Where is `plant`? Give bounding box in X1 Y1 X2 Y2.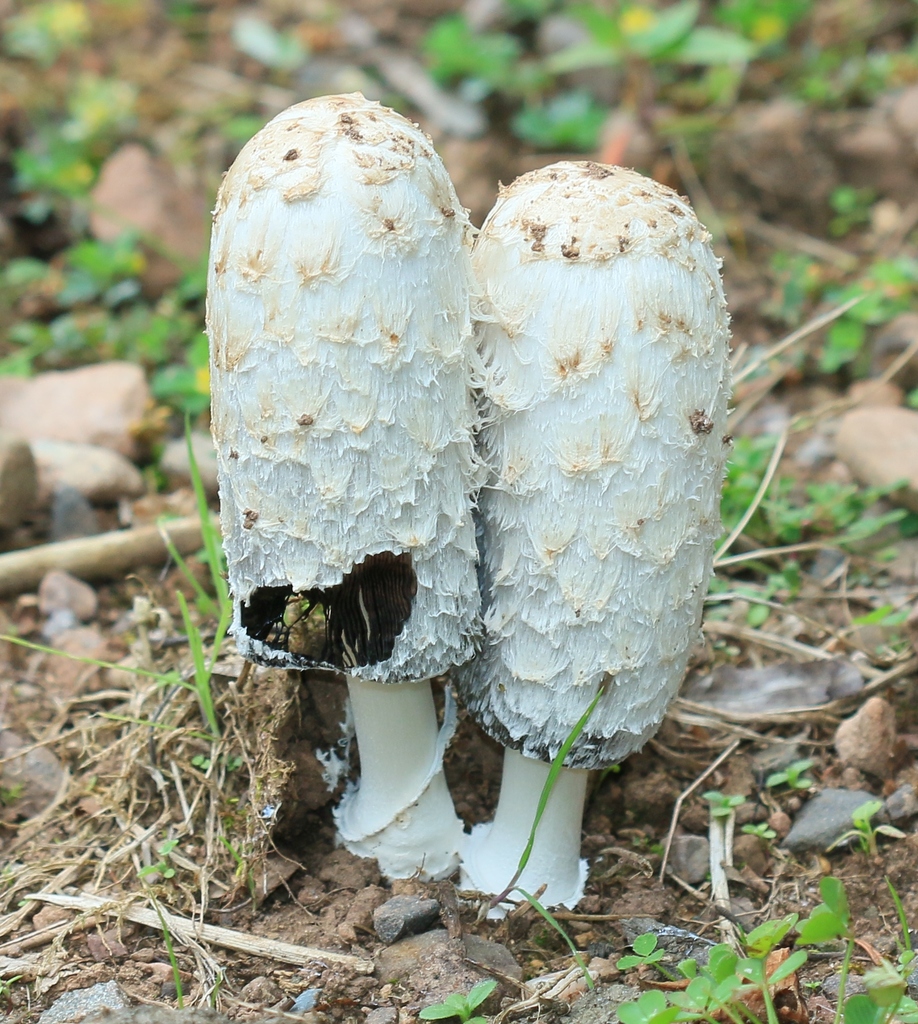
408 973 492 1023.
